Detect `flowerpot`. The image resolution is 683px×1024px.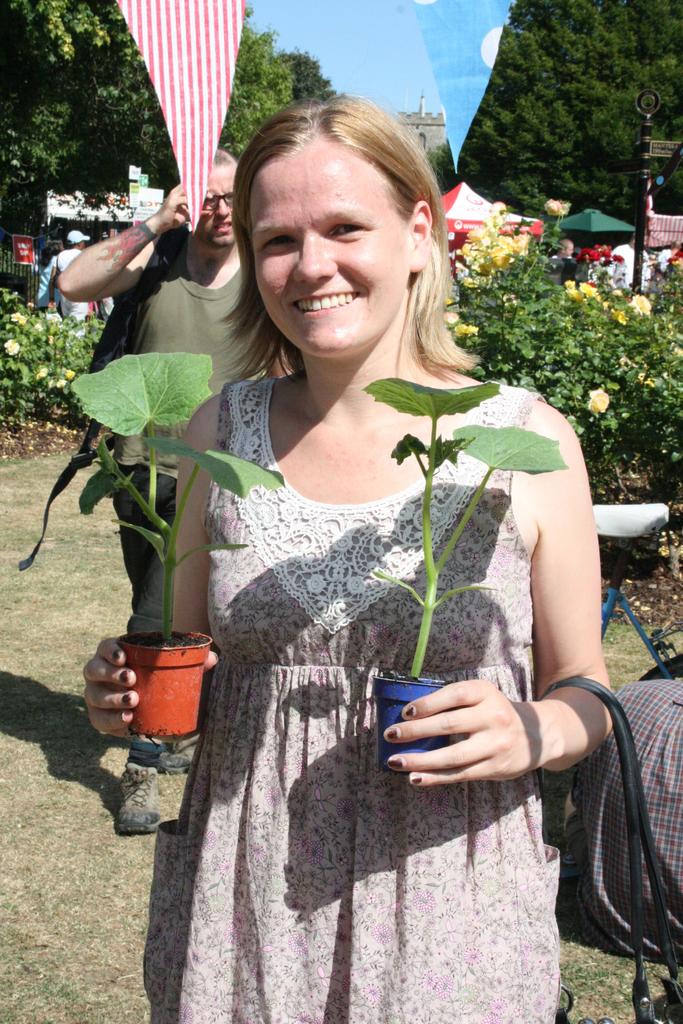
{"x1": 112, "y1": 630, "x2": 208, "y2": 750}.
